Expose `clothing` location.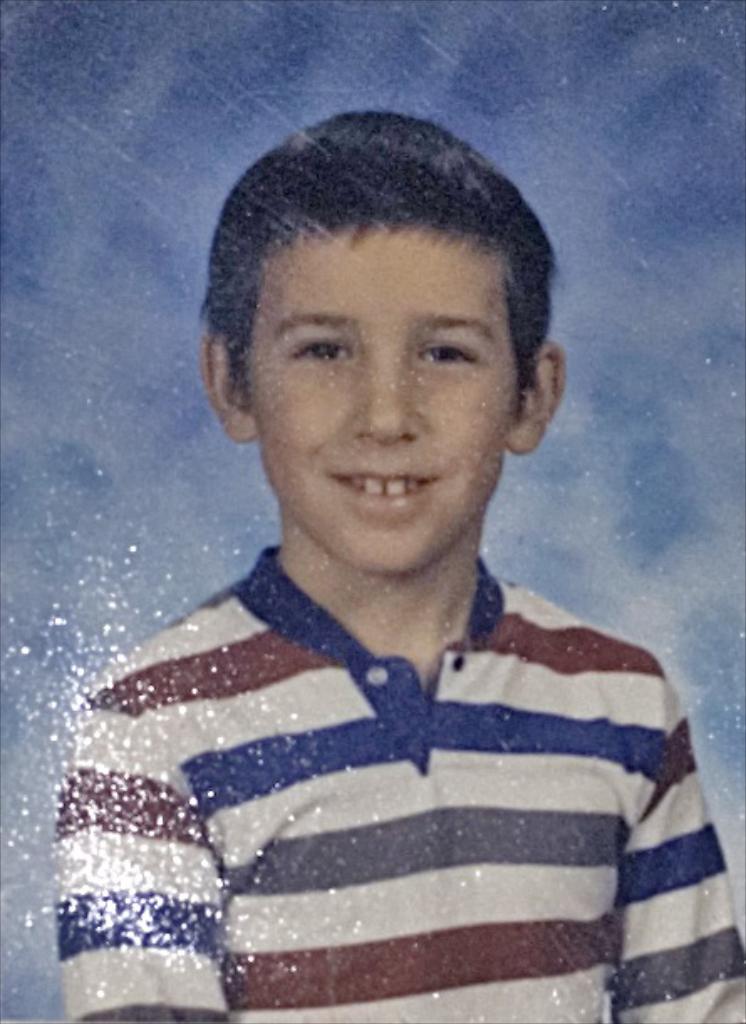
Exposed at 99, 538, 706, 985.
